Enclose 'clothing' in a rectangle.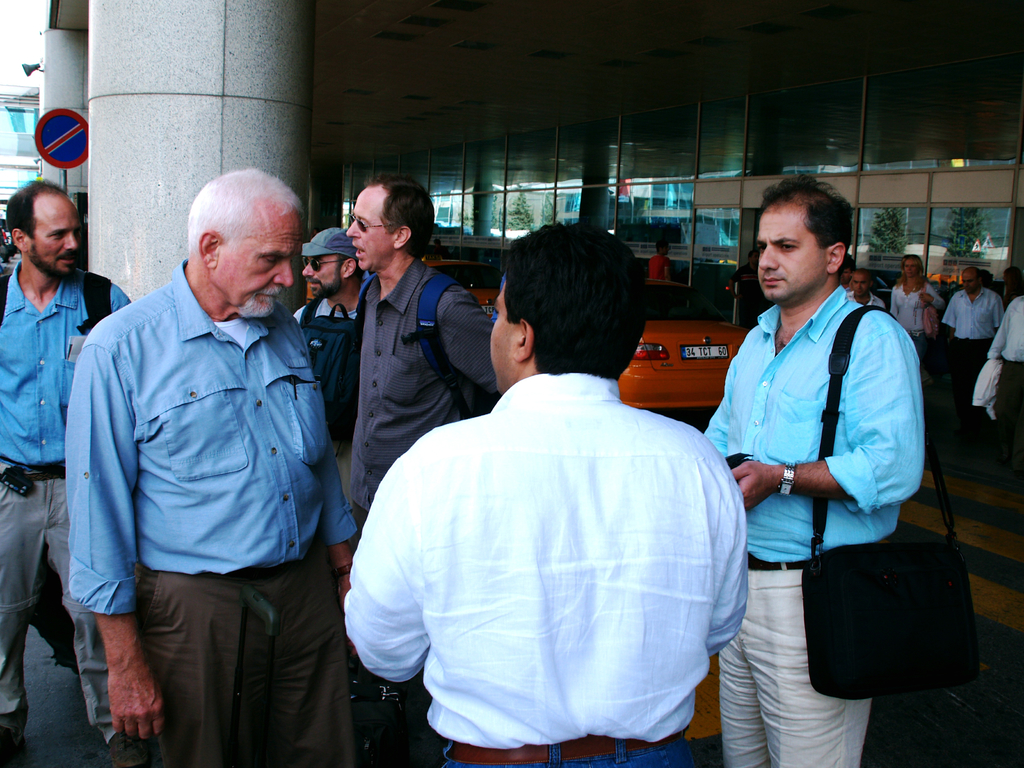
(892,281,941,358).
